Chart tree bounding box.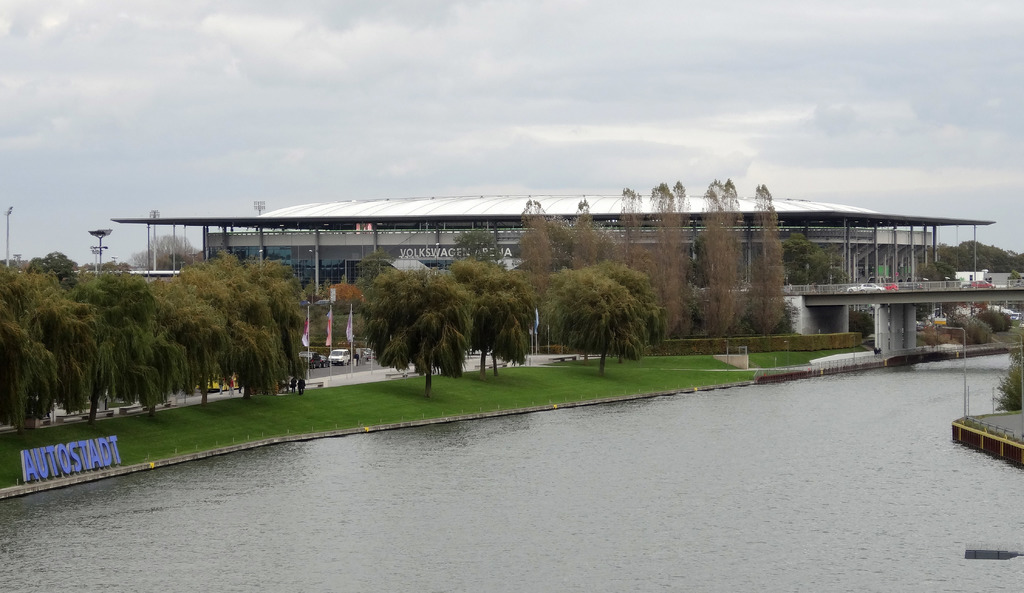
Charted: Rect(102, 260, 116, 272).
